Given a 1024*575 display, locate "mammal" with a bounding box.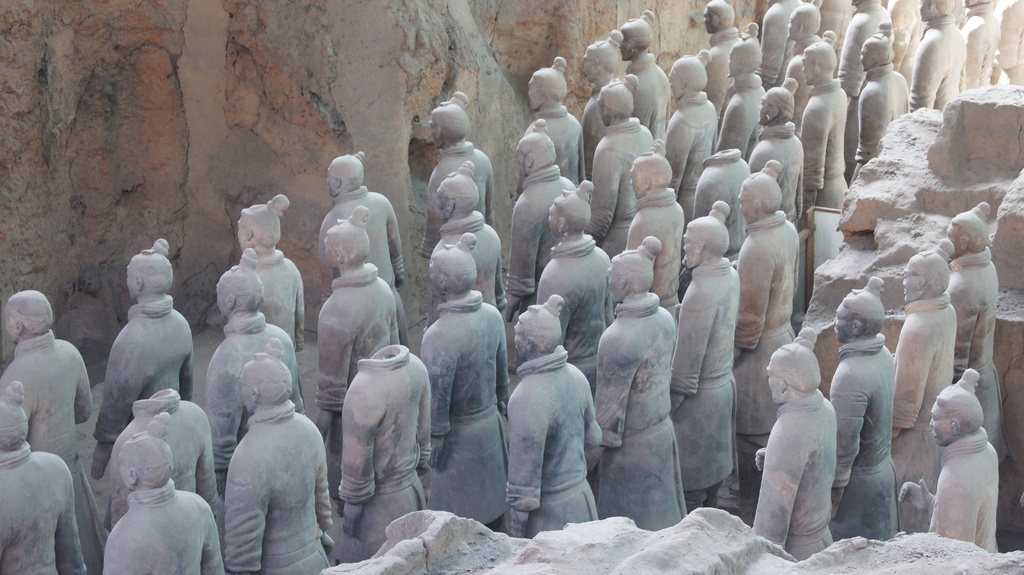
Located: box(746, 74, 803, 222).
